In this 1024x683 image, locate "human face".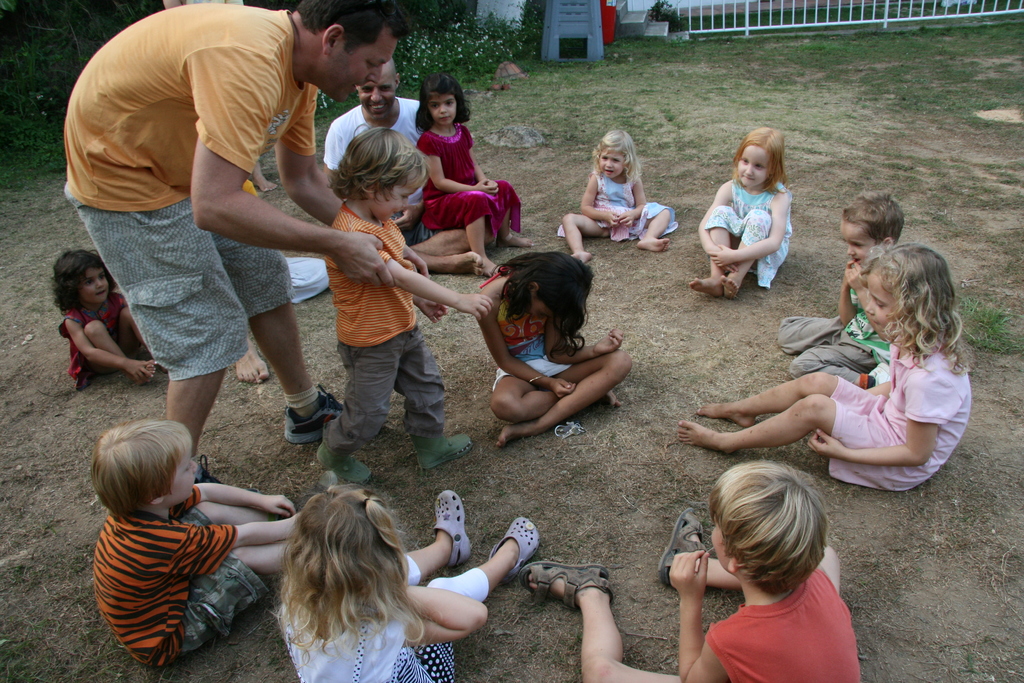
Bounding box: <bbox>863, 270, 896, 344</bbox>.
